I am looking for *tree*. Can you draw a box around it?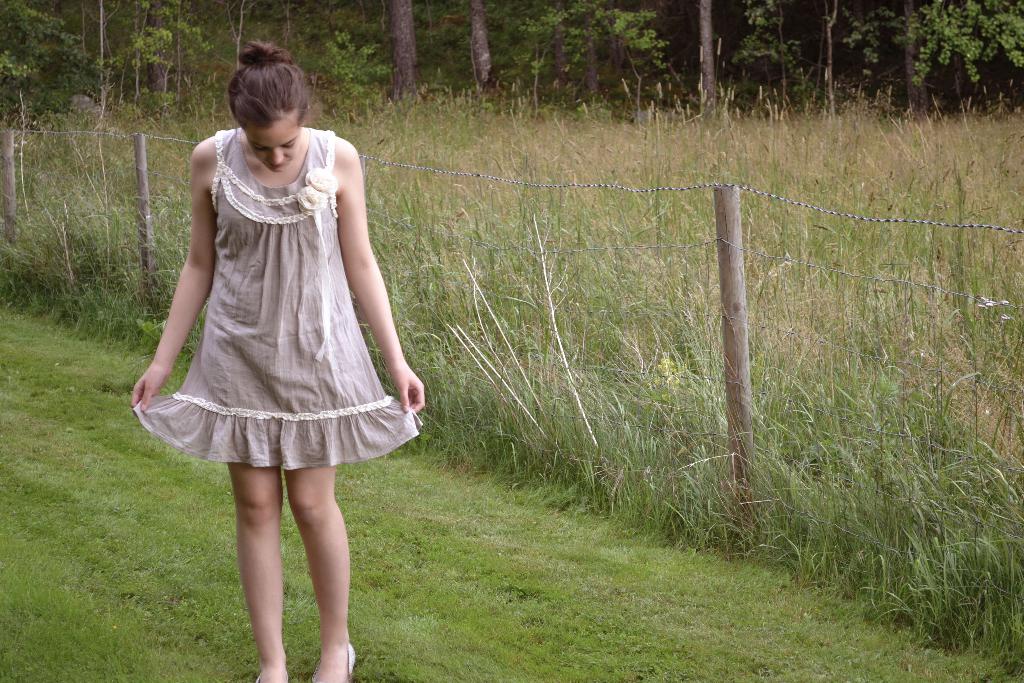
Sure, the bounding box is box=[550, 0, 564, 93].
